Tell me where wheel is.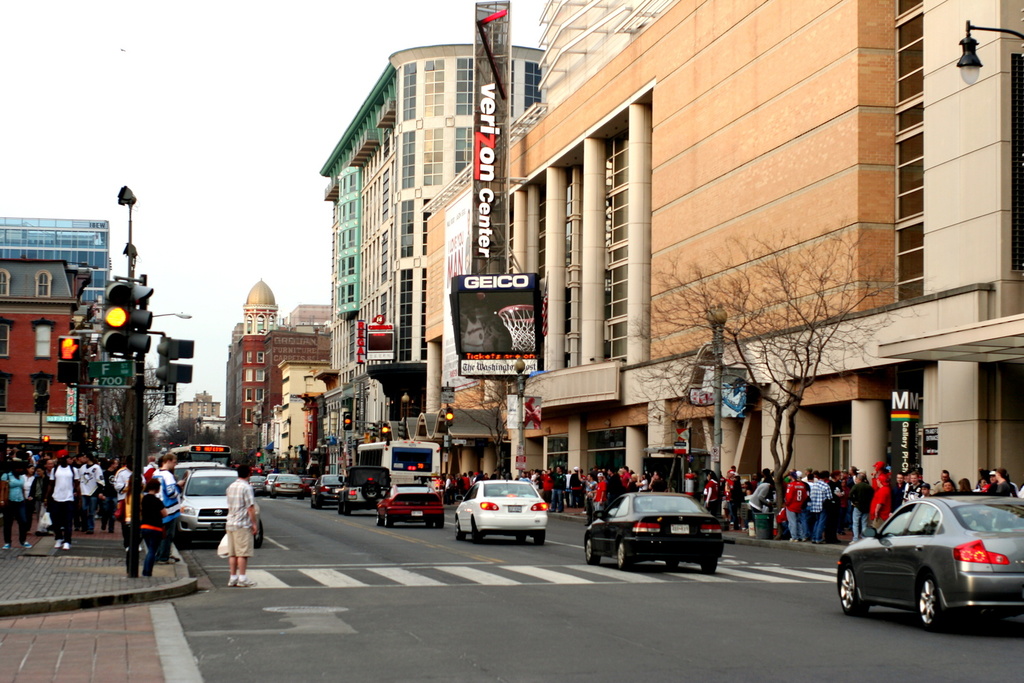
wheel is at 534 529 545 546.
